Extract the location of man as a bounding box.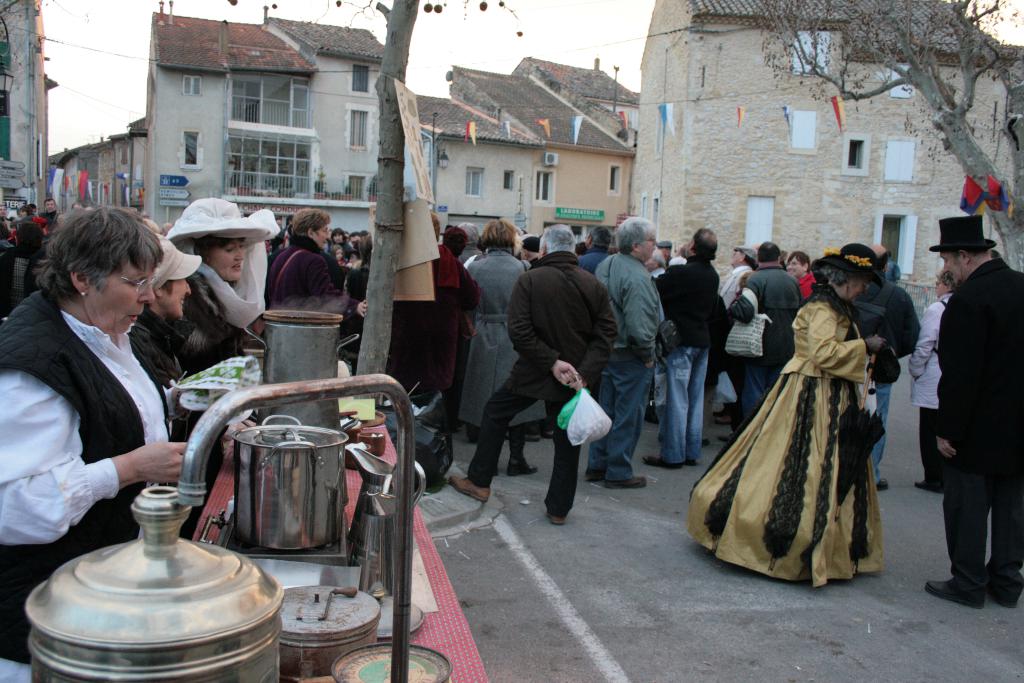
{"left": 0, "top": 204, "right": 10, "bottom": 246}.
